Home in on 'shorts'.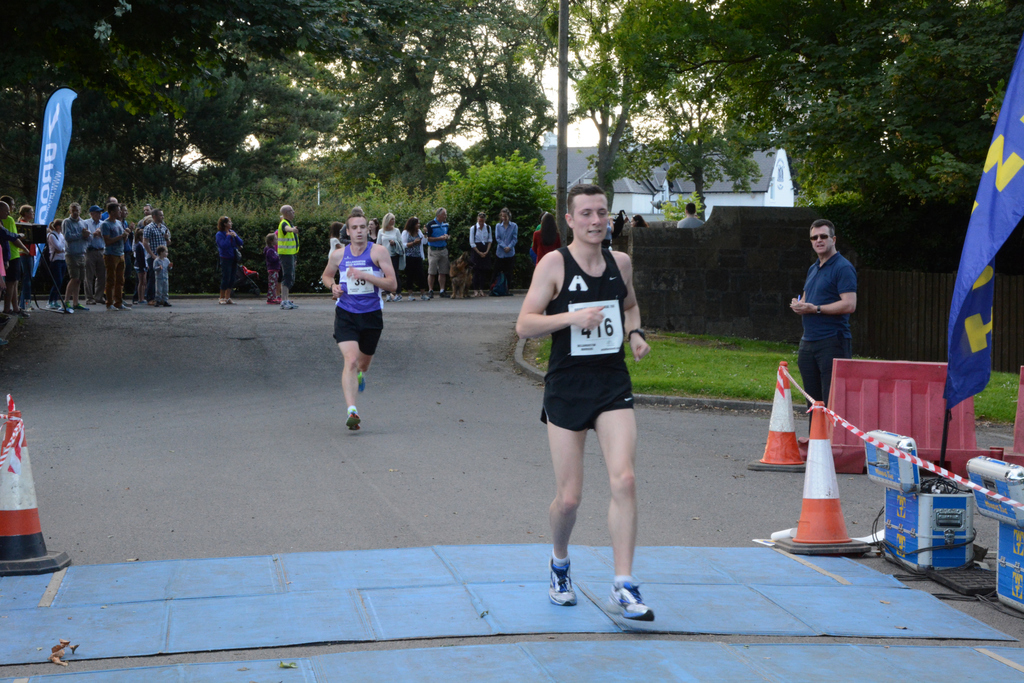
Homed in at 8,257,22,281.
